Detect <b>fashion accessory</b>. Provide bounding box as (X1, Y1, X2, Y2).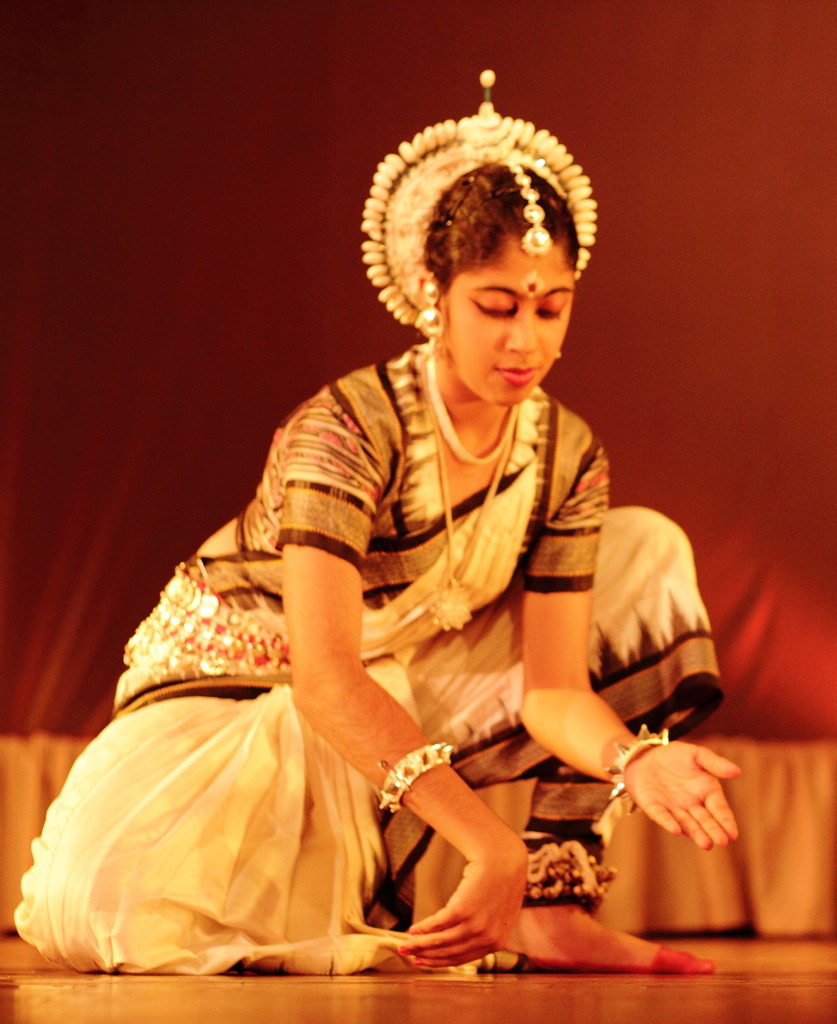
(430, 349, 517, 470).
